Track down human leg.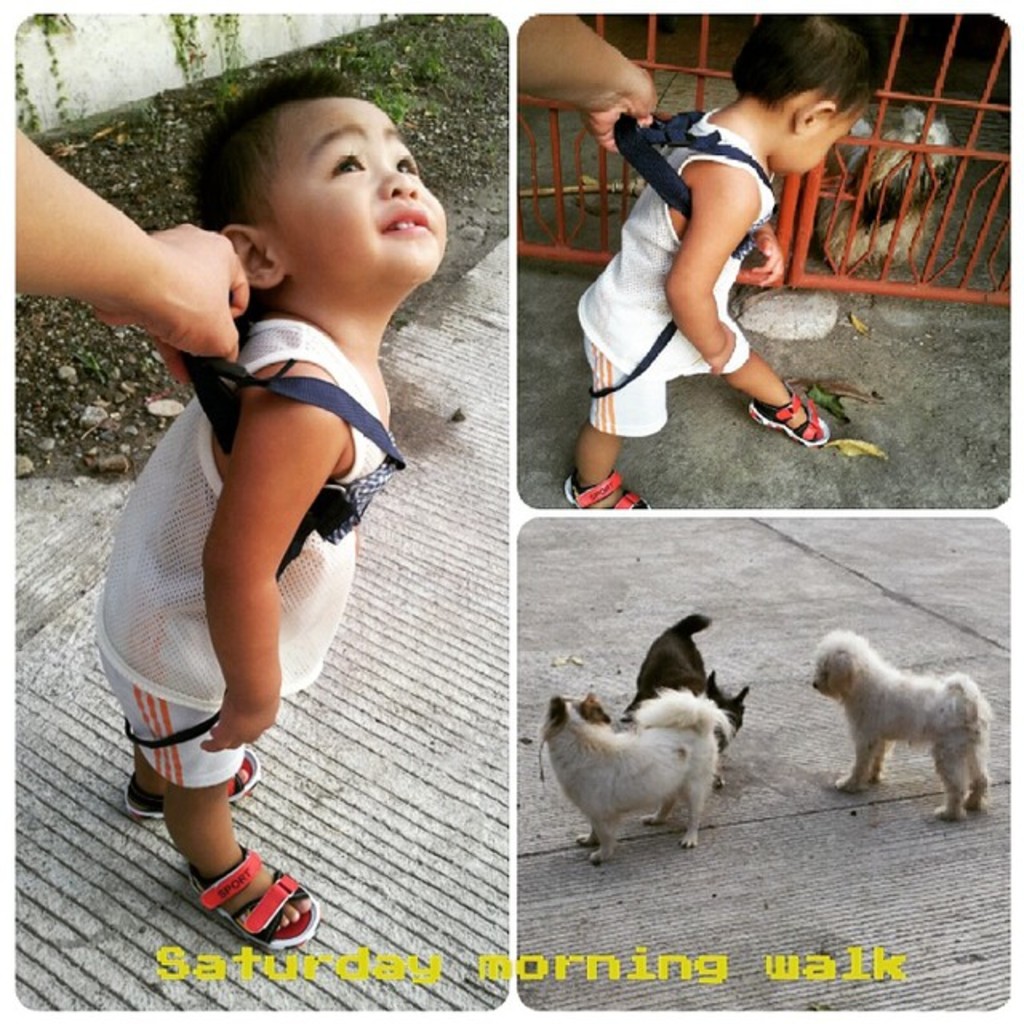
Tracked to {"left": 557, "top": 314, "right": 645, "bottom": 510}.
